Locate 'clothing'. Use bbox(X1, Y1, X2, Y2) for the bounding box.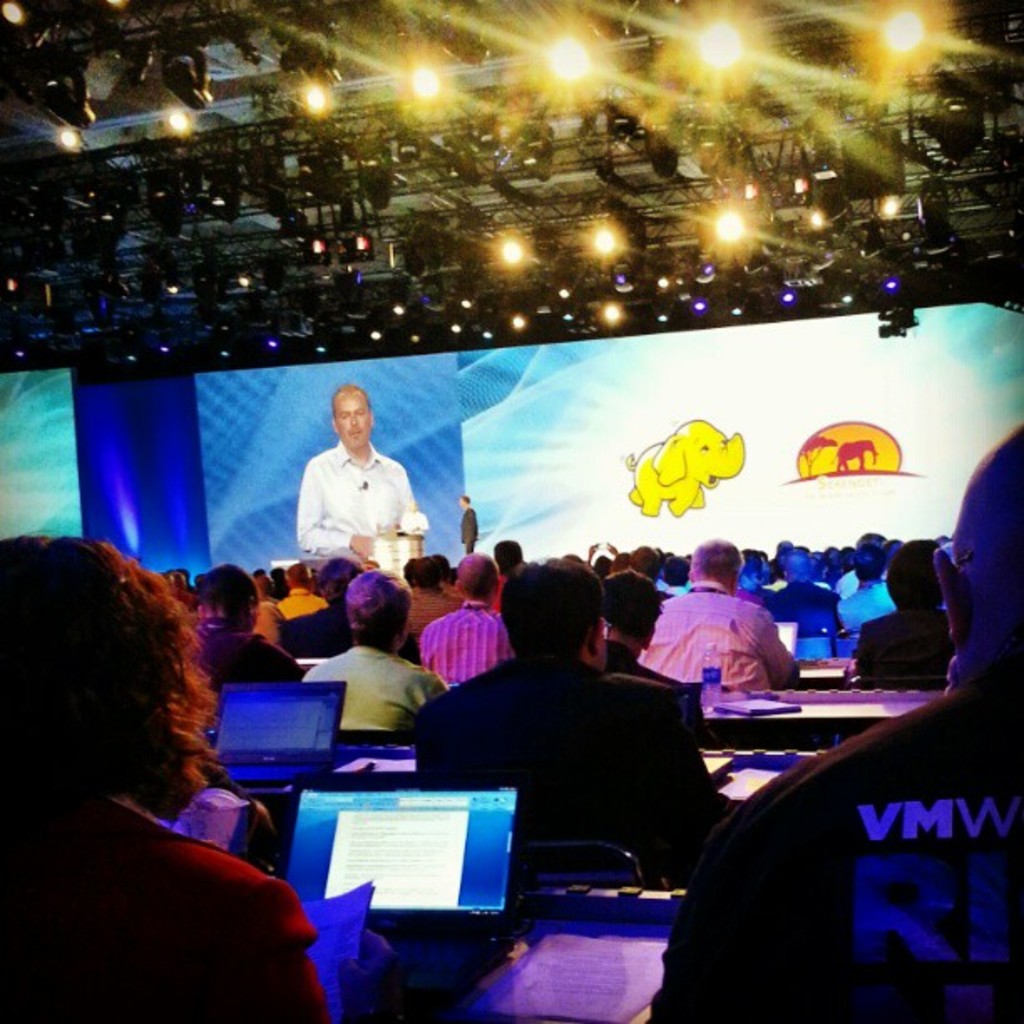
bbox(315, 643, 455, 724).
